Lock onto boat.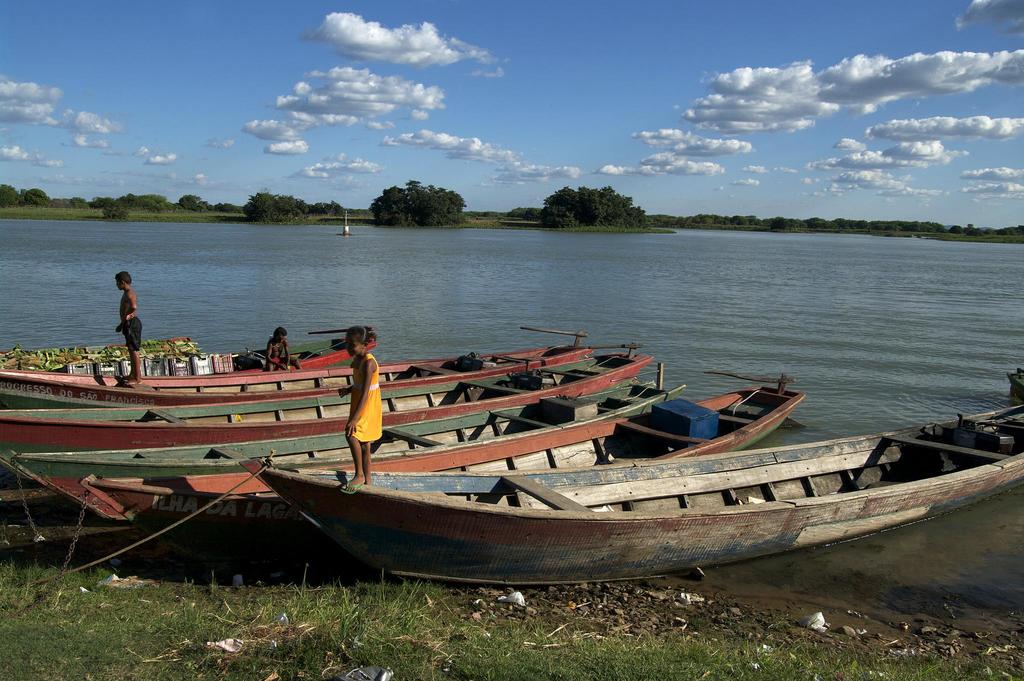
Locked: (left=6, top=365, right=699, bottom=543).
